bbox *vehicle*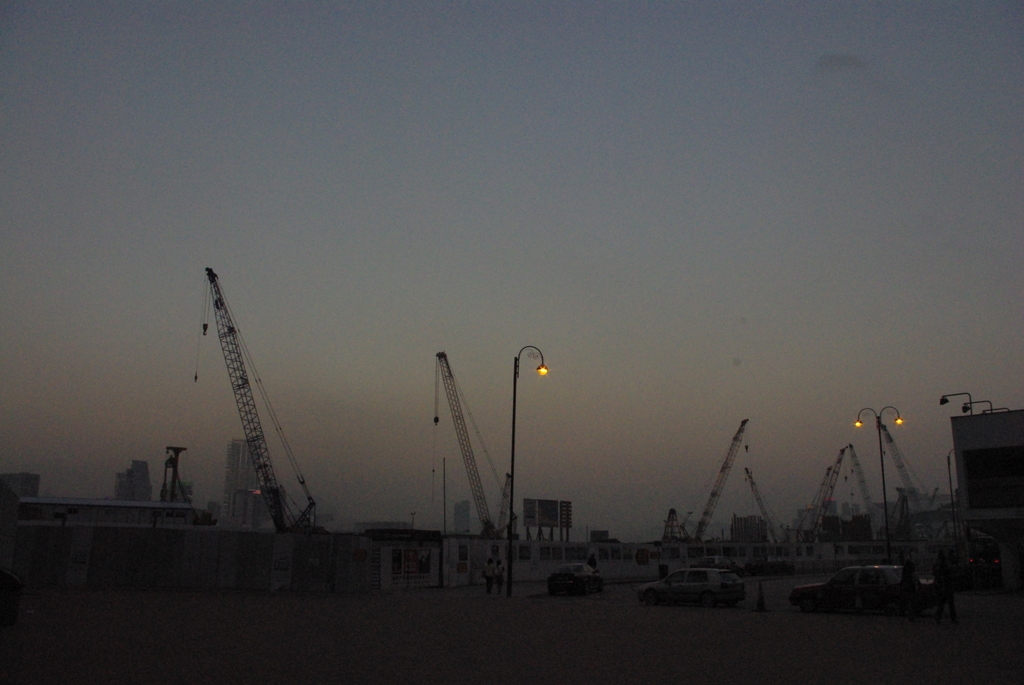
[206, 264, 323, 540]
